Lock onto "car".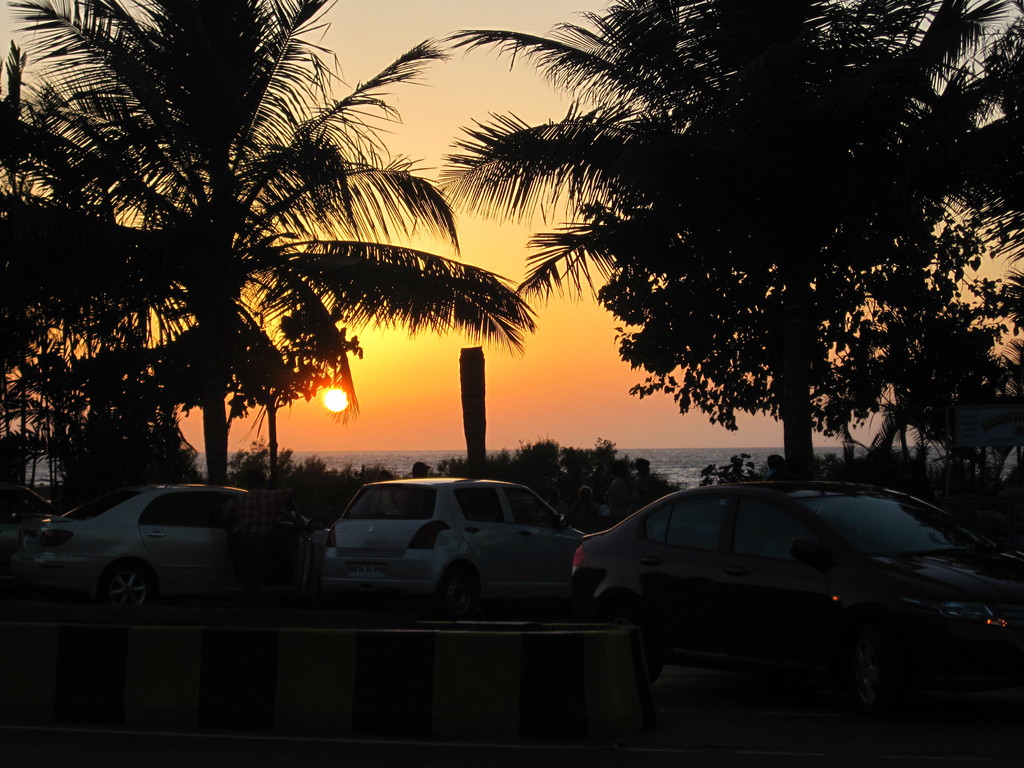
Locked: (left=0, top=484, right=49, bottom=580).
